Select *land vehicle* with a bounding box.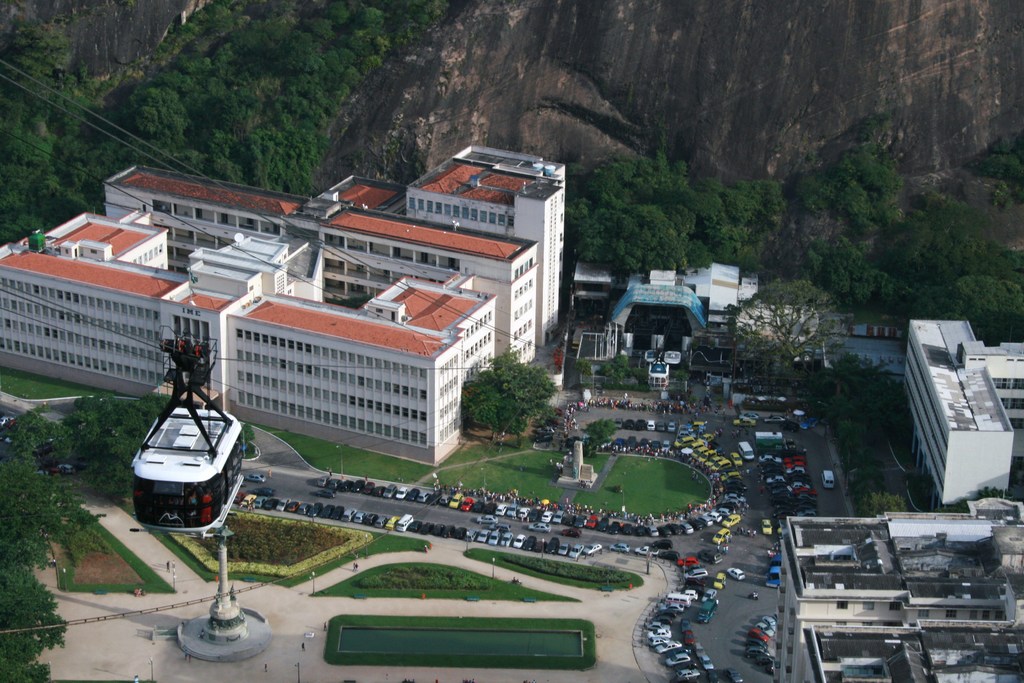
<region>697, 545, 724, 564</region>.
